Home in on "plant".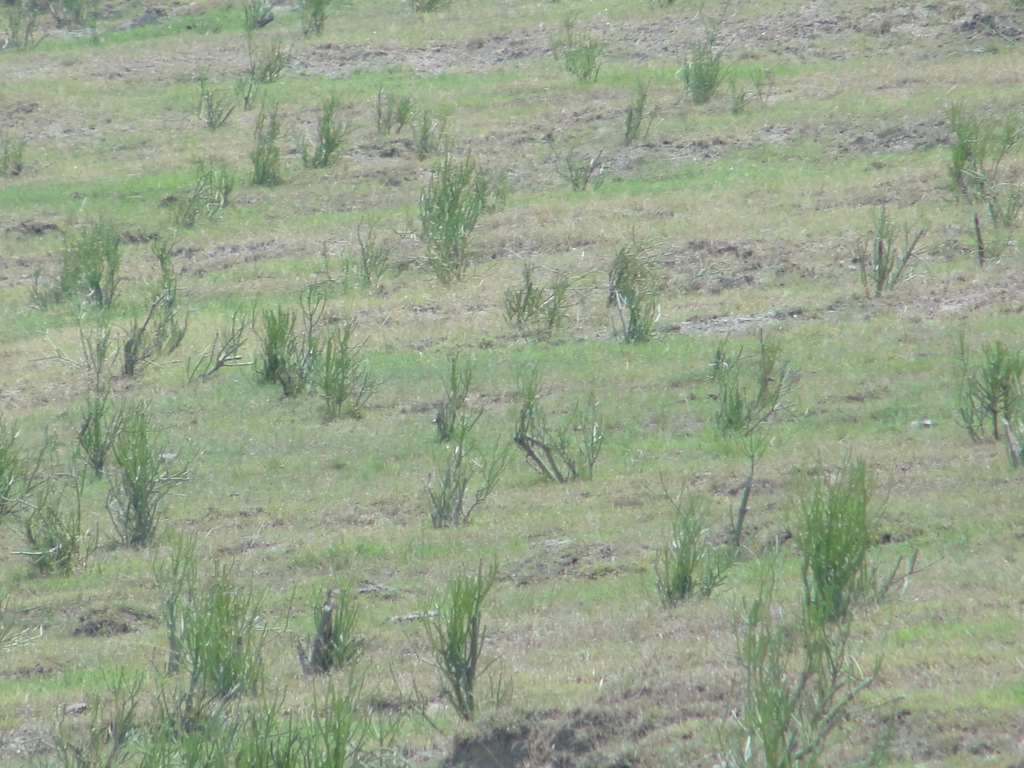
Homed in at region(788, 437, 924, 621).
